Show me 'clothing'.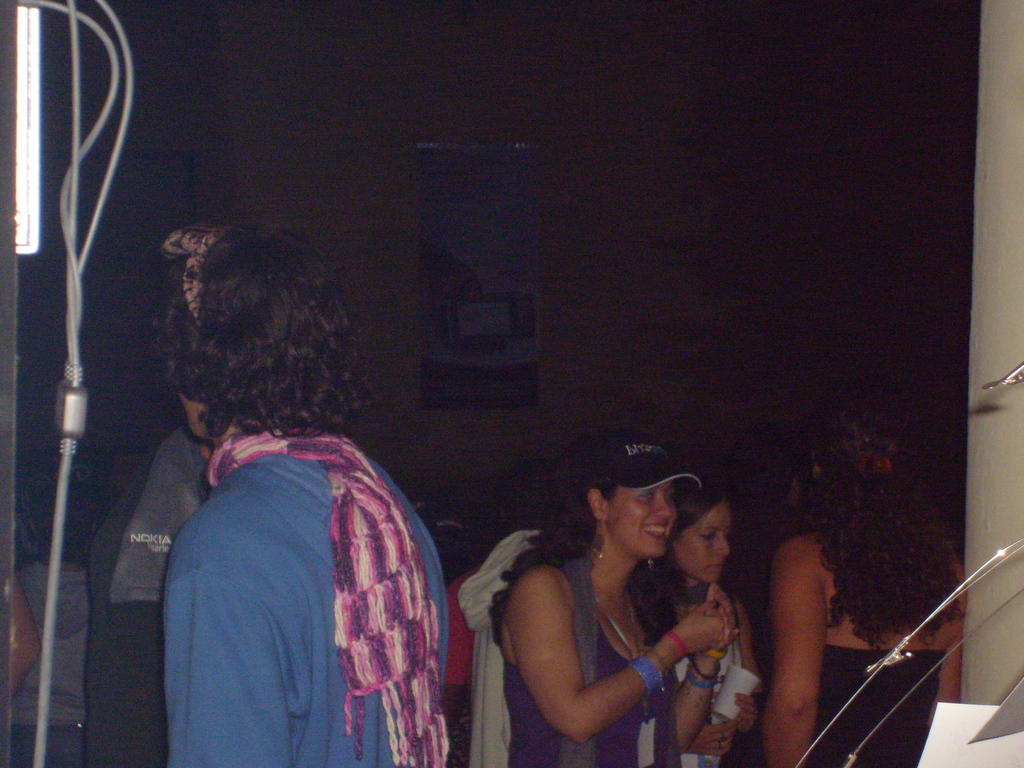
'clothing' is here: BBox(617, 570, 744, 767).
